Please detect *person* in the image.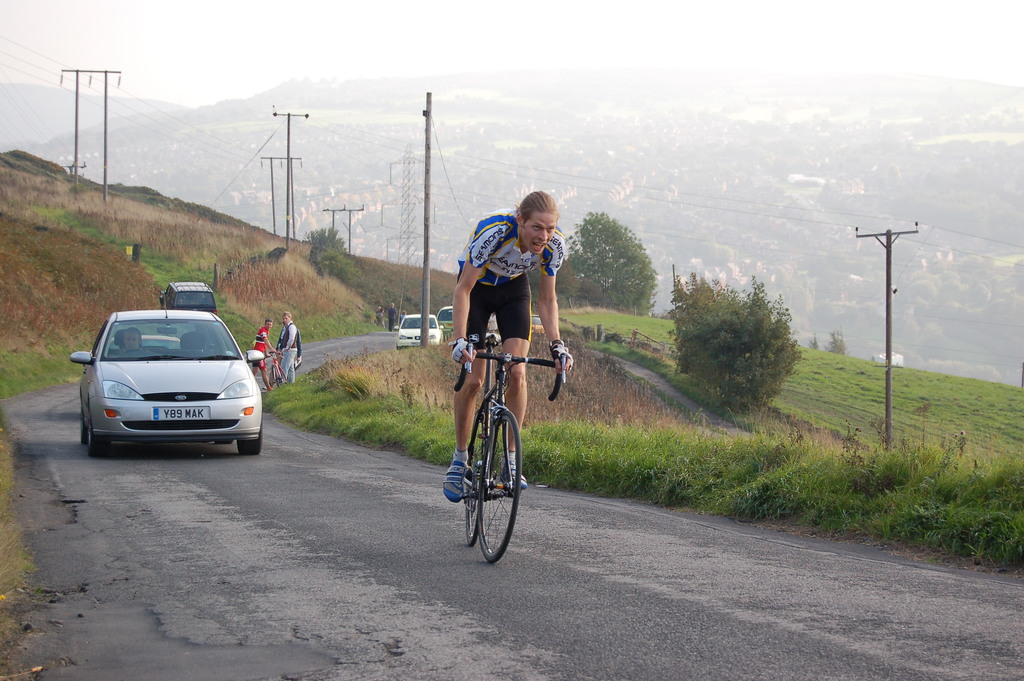
select_region(384, 300, 397, 332).
